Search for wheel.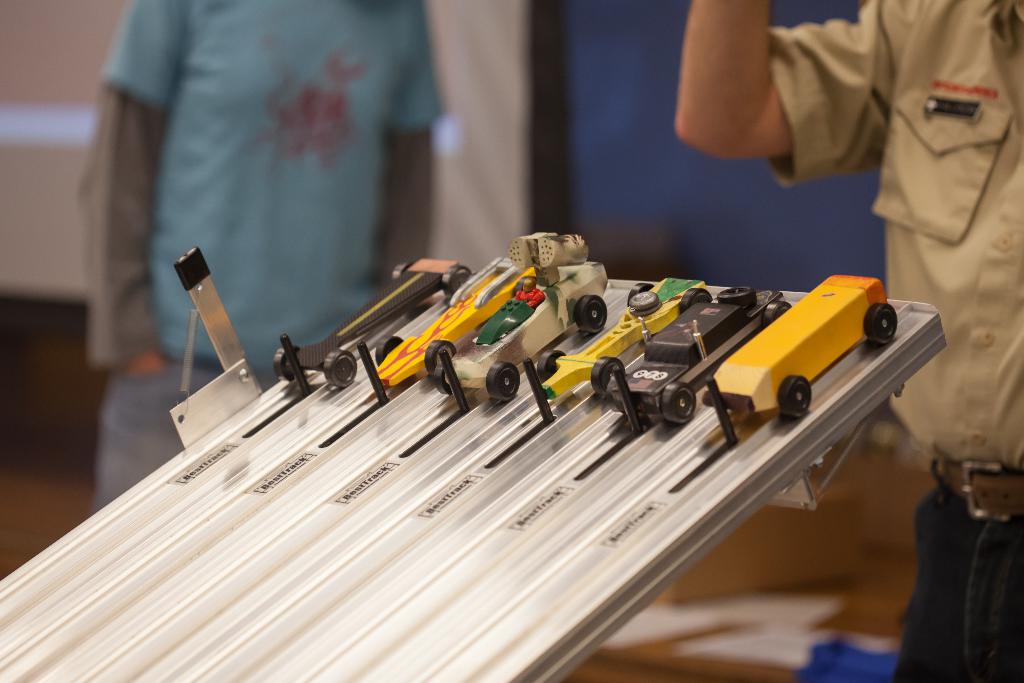
Found at BBox(865, 304, 899, 345).
